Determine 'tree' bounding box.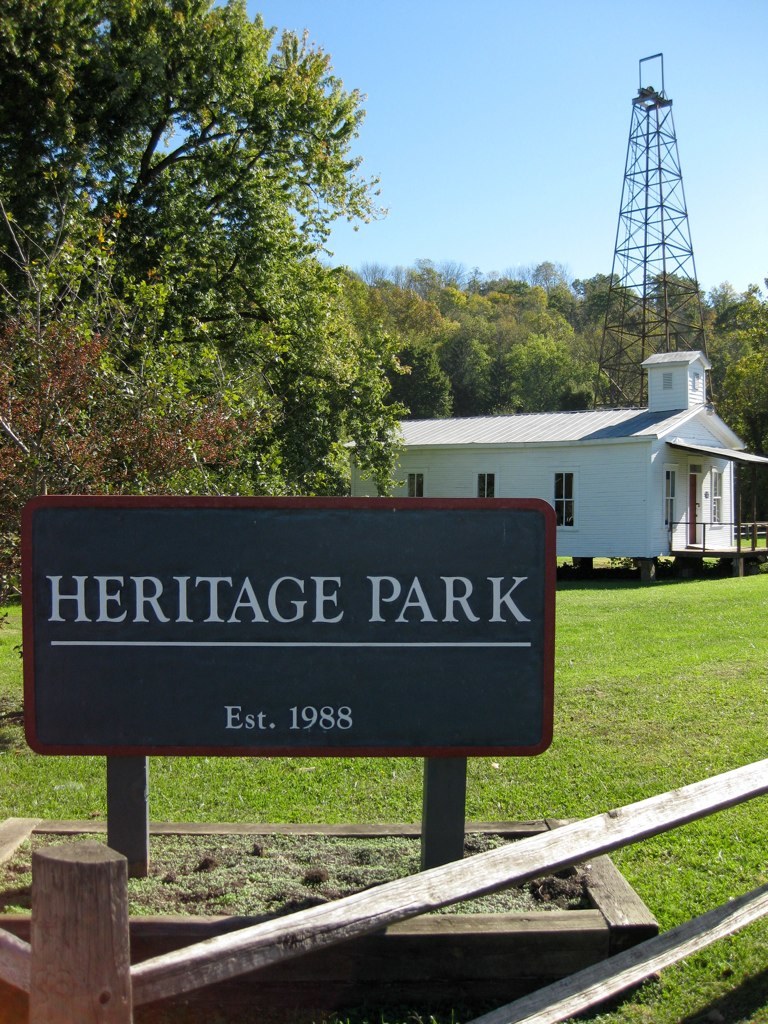
Determined: {"left": 0, "top": 0, "right": 397, "bottom": 489}.
